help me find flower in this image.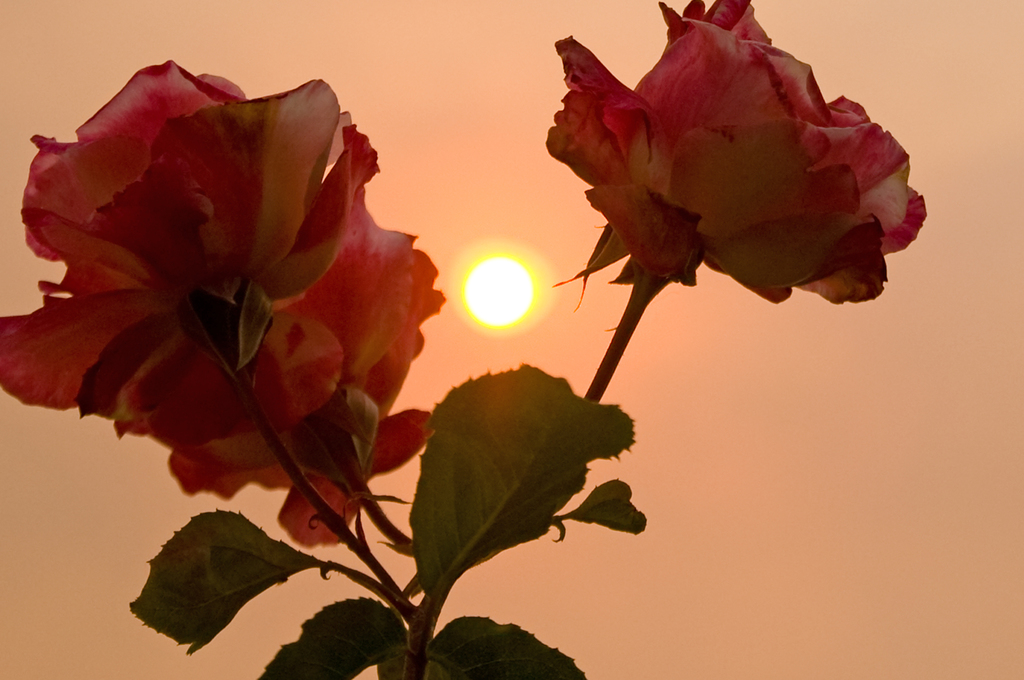
Found it: detection(544, 2, 906, 365).
